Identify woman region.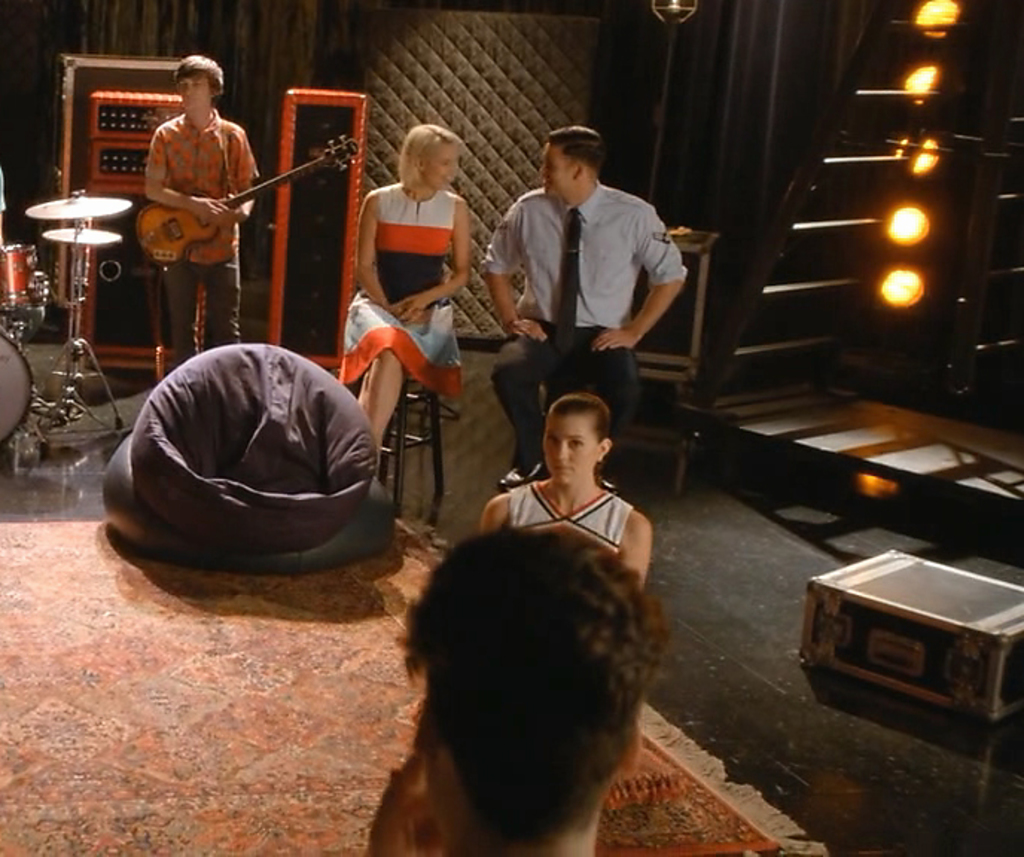
Region: BBox(333, 125, 481, 458).
